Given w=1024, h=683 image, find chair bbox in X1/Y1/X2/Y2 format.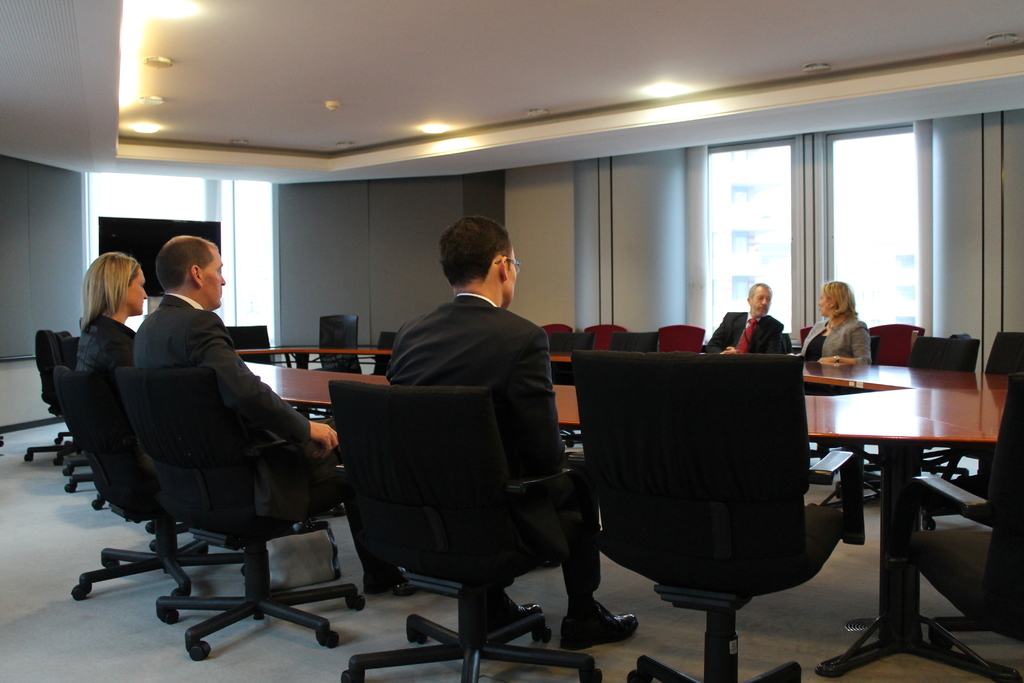
328/378/607/682.
